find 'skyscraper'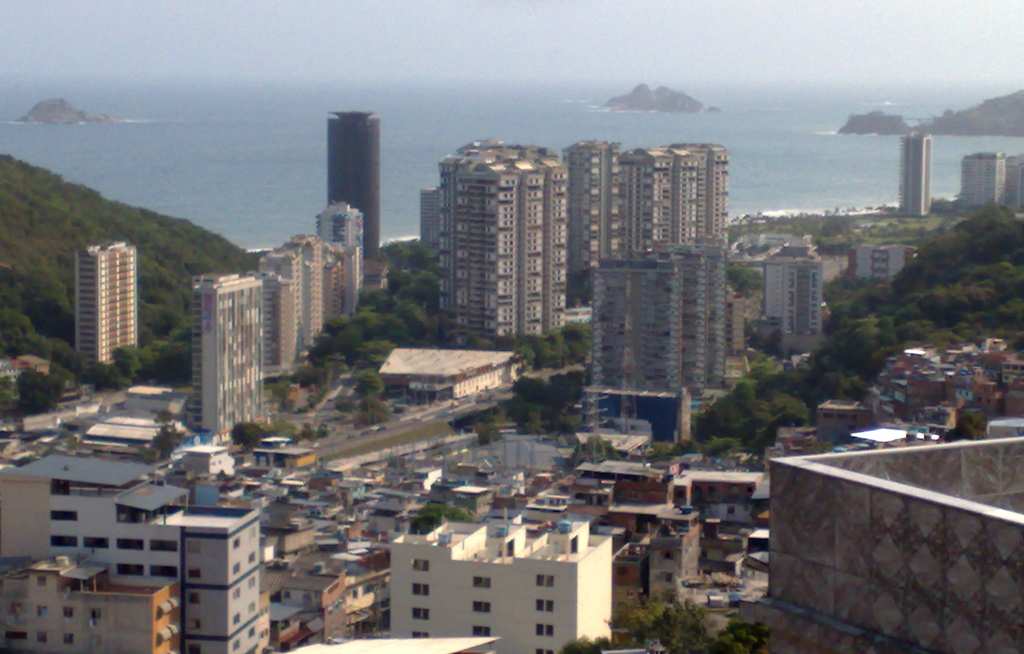
box=[564, 138, 623, 299]
